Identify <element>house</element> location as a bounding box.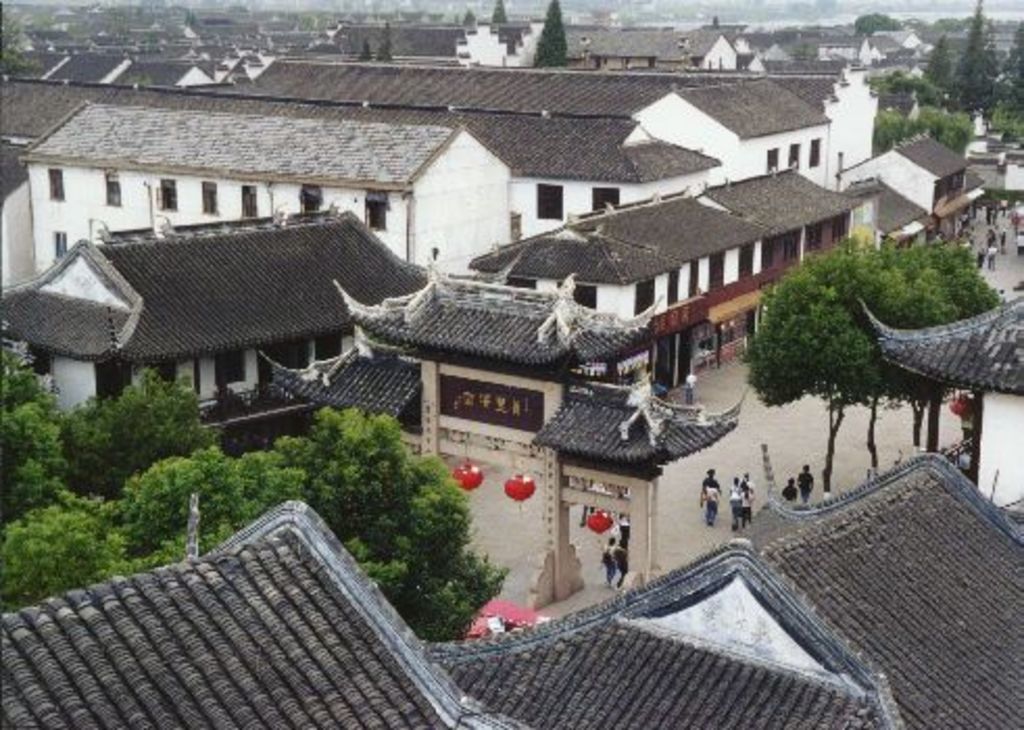
bbox=[626, 73, 828, 192].
